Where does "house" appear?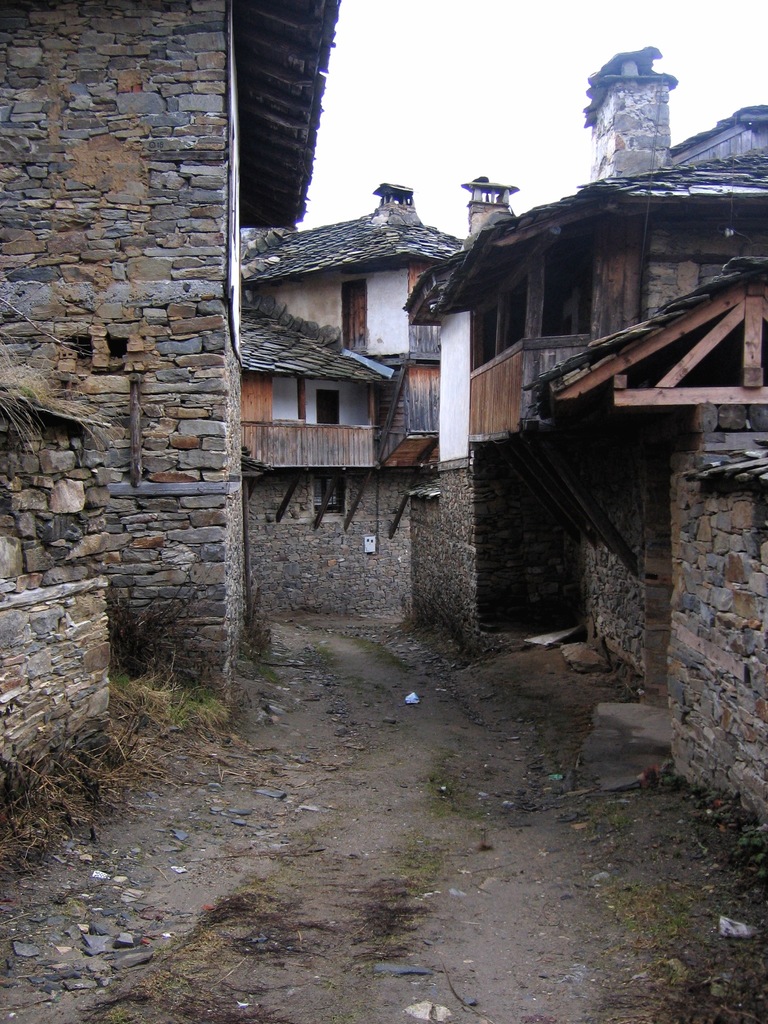
Appears at select_region(394, 61, 767, 886).
